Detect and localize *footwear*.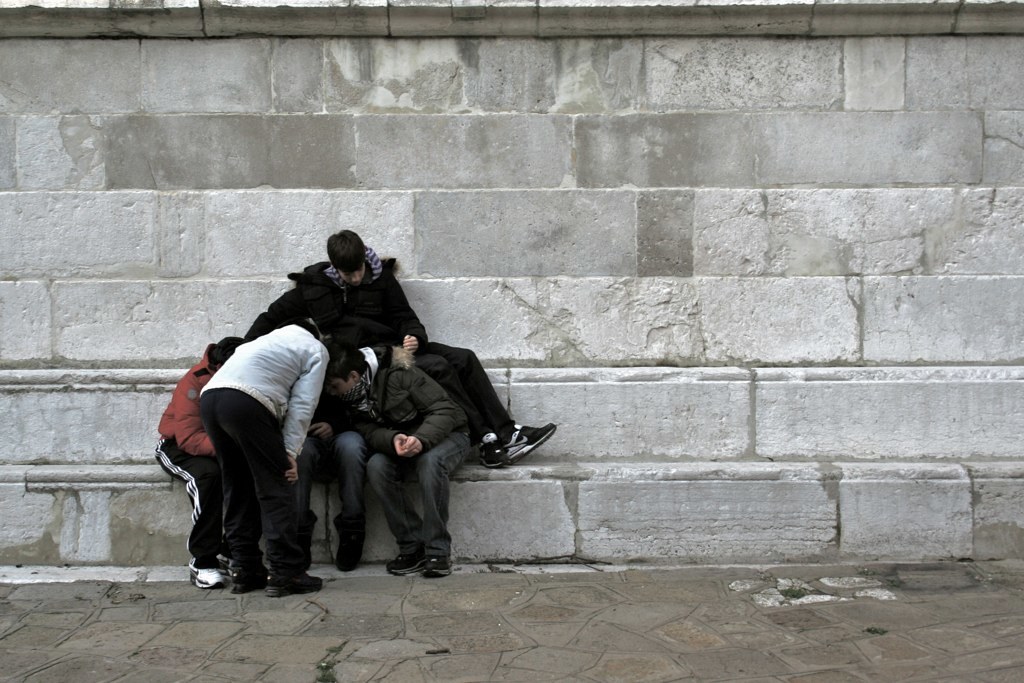
Localized at left=262, top=570, right=331, bottom=599.
